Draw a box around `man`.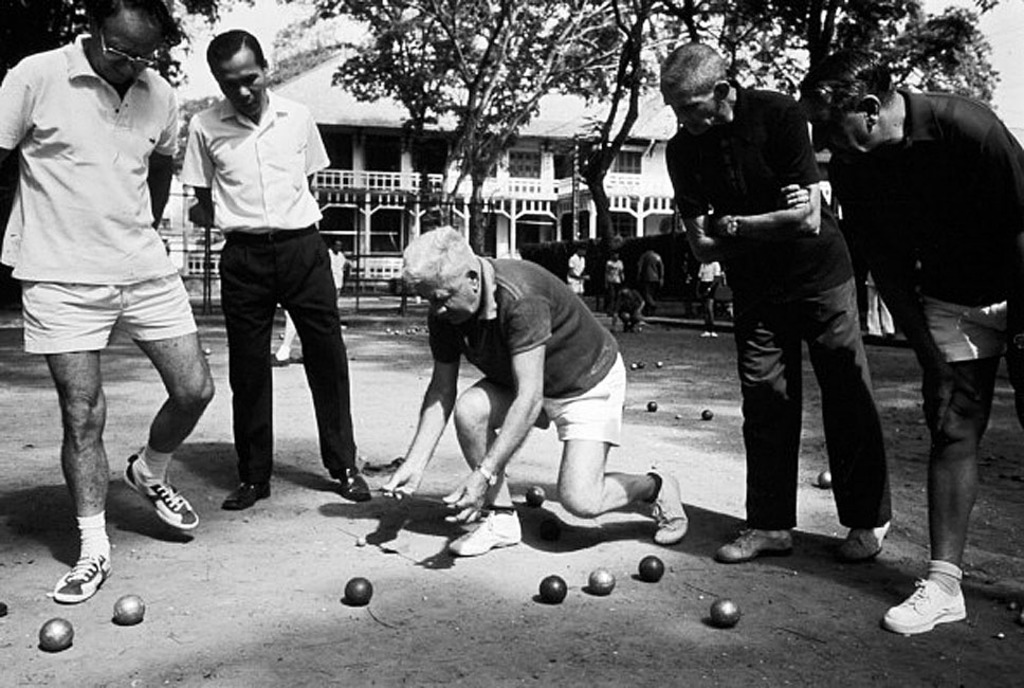
156, 42, 352, 517.
